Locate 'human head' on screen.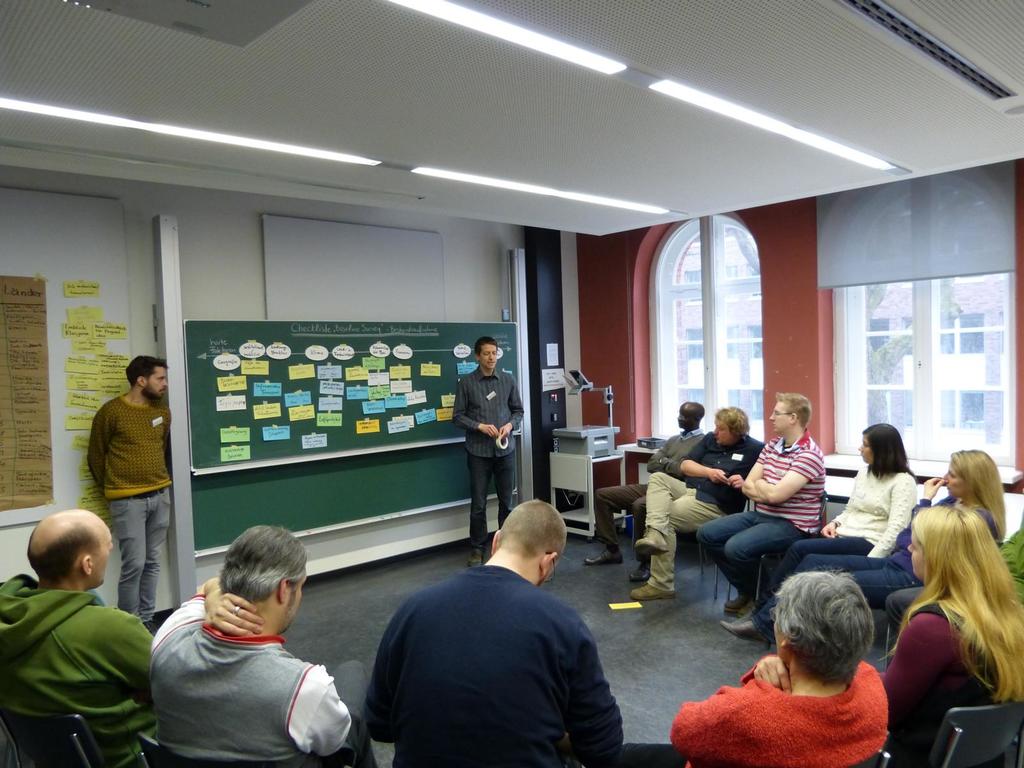
On screen at bbox(769, 395, 813, 435).
